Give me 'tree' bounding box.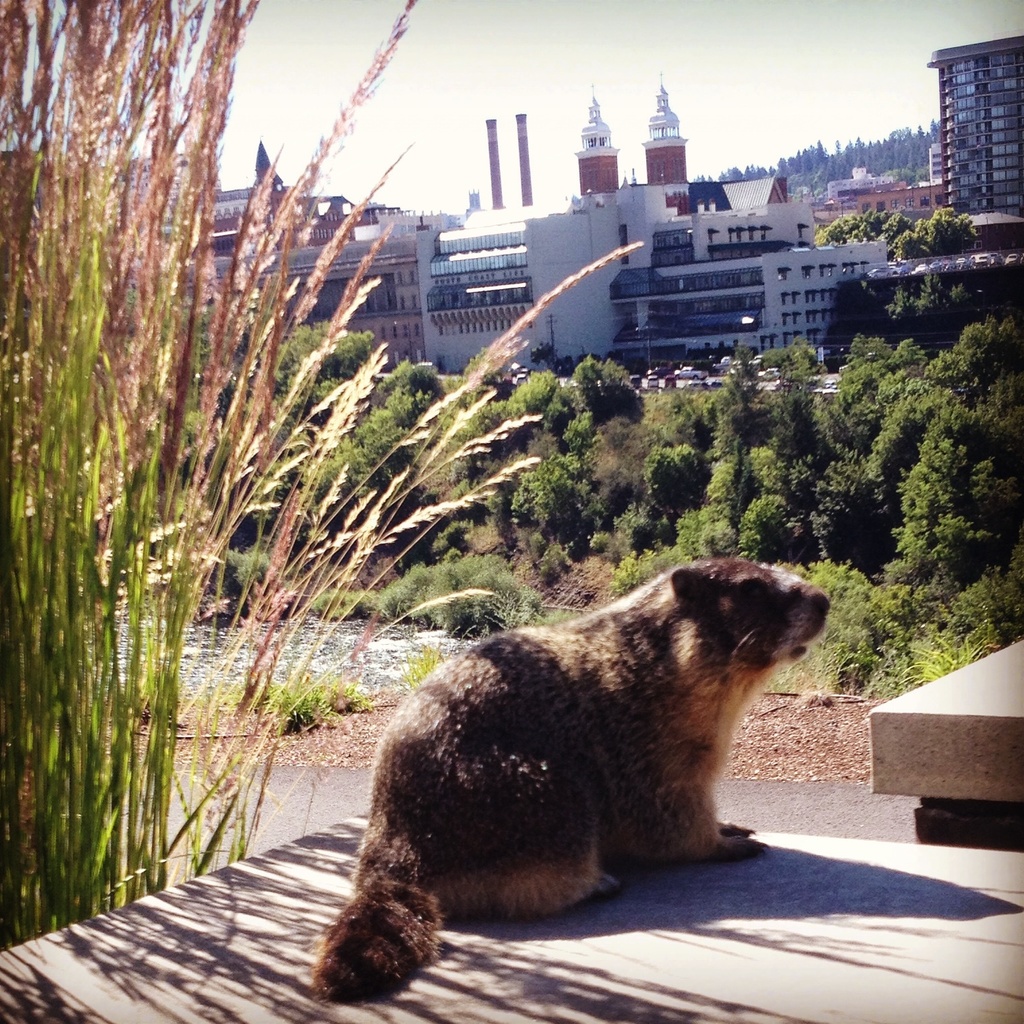
0 0 646 946.
